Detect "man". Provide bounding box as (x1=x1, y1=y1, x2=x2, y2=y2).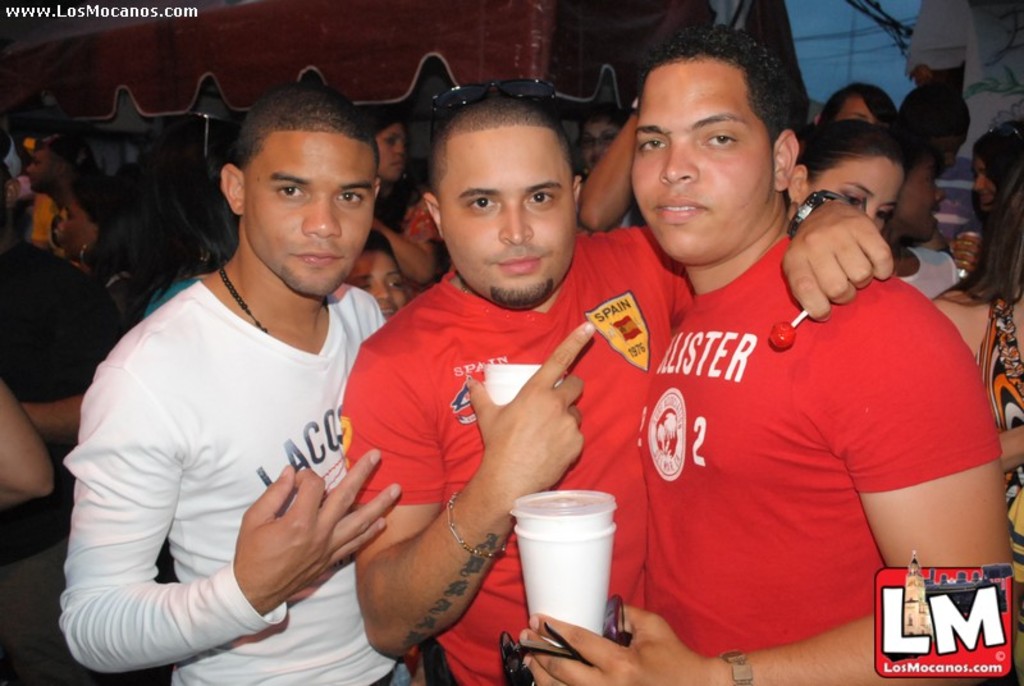
(x1=27, y1=129, x2=99, y2=260).
